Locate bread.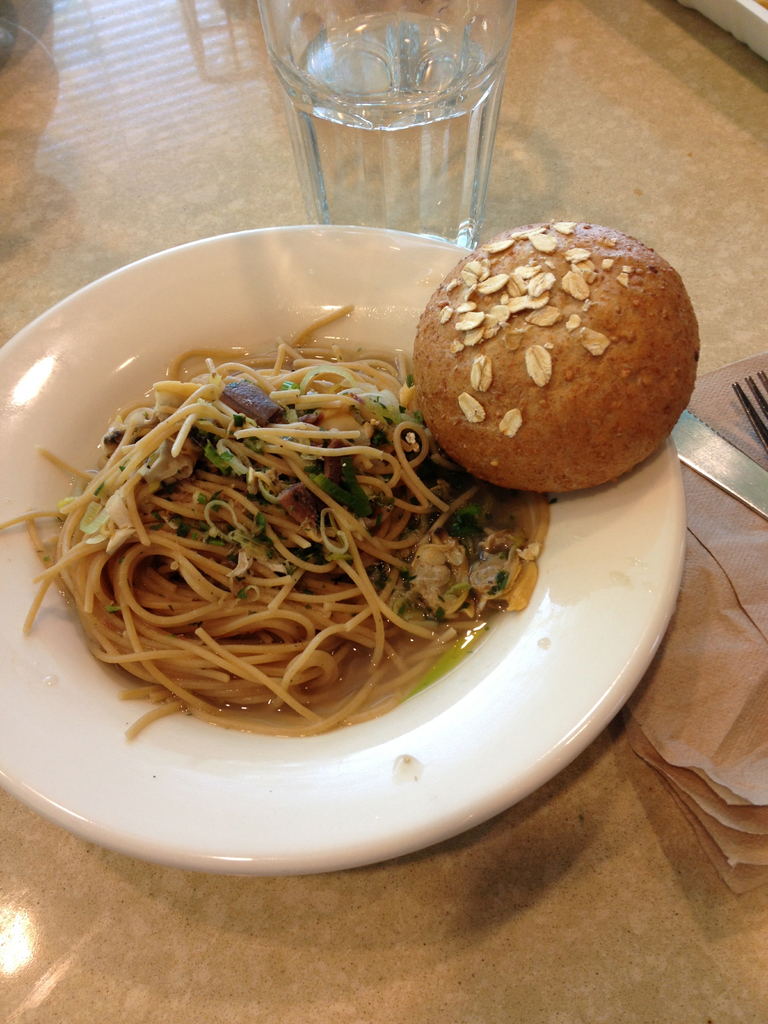
Bounding box: {"left": 415, "top": 206, "right": 707, "bottom": 495}.
